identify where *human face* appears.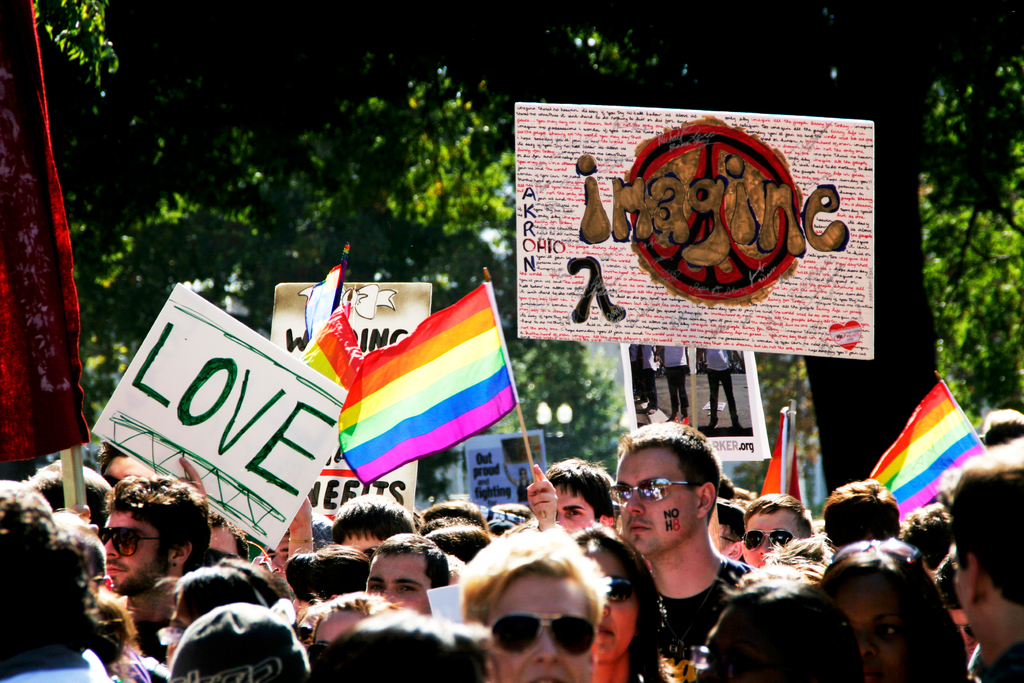
Appears at <region>833, 584, 902, 681</region>.
